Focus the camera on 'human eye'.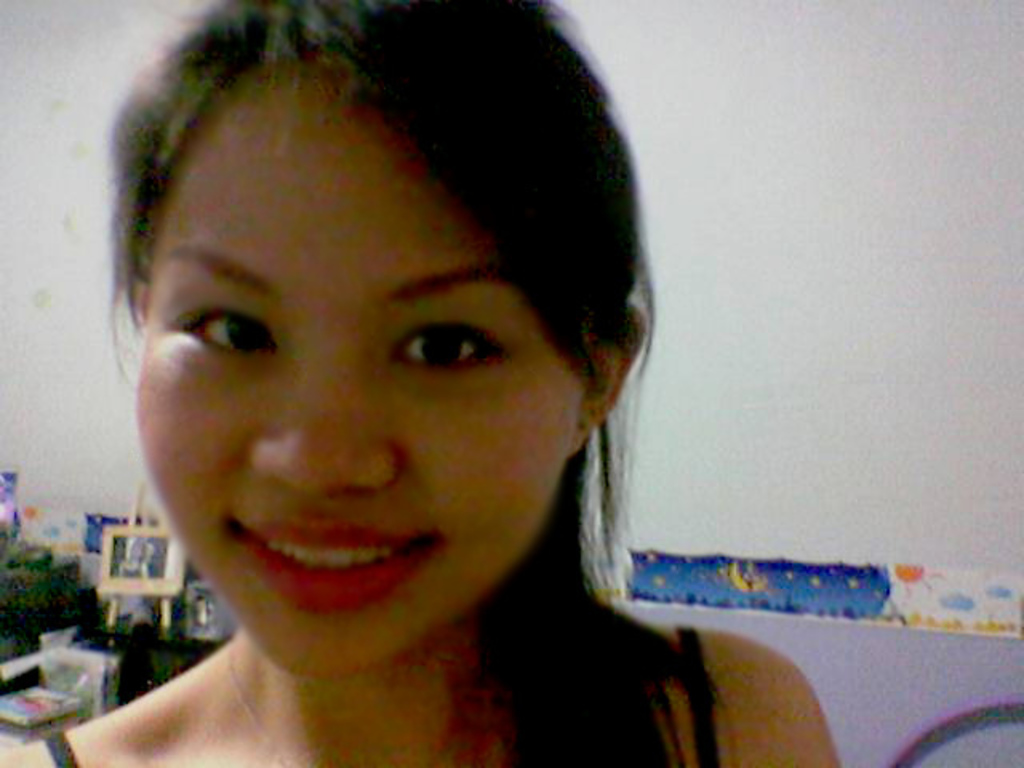
Focus region: <bbox>160, 294, 290, 360</bbox>.
